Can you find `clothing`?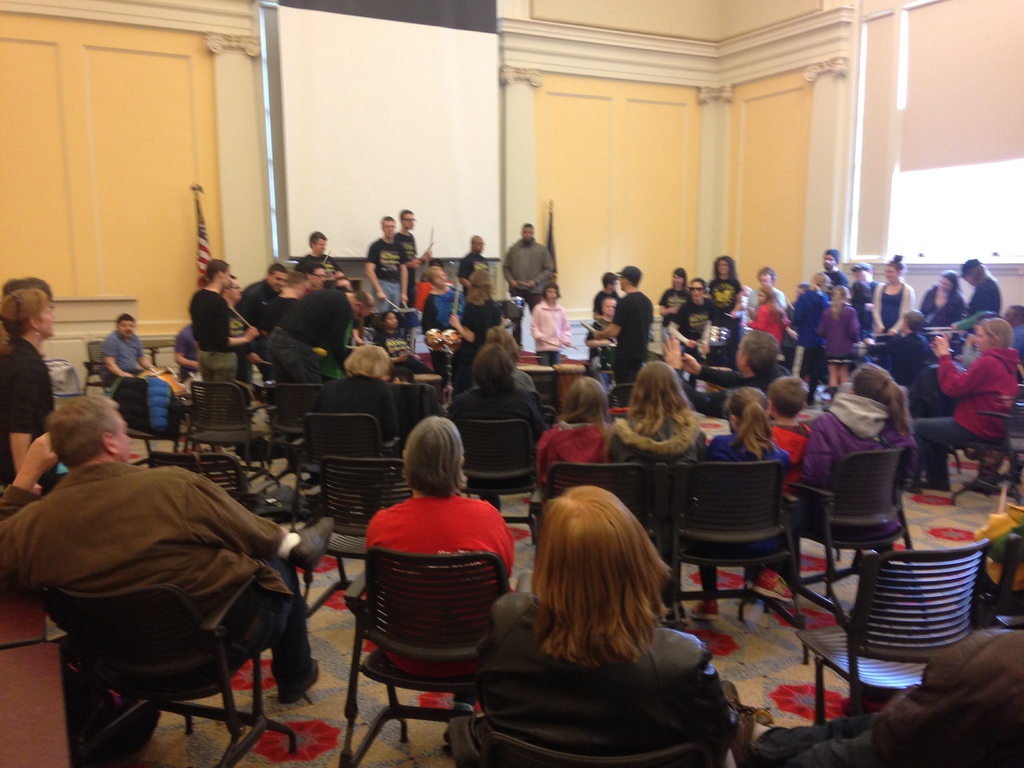
Yes, bounding box: 0:344:61:491.
